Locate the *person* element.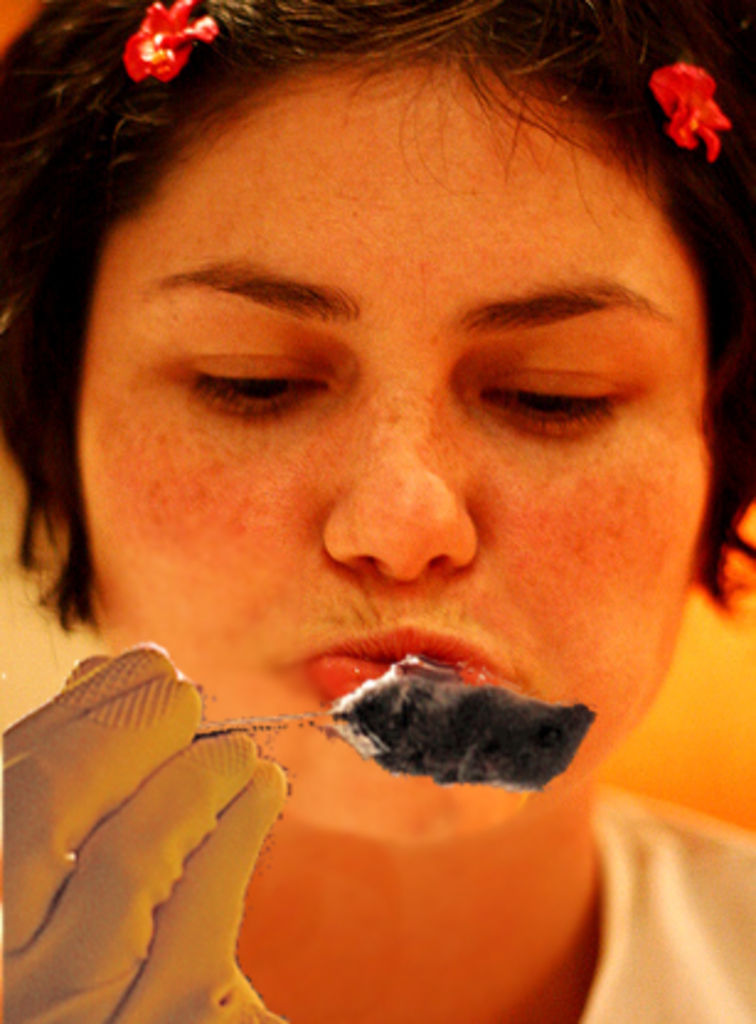
Element bbox: {"x1": 0, "y1": 17, "x2": 754, "y2": 1022}.
